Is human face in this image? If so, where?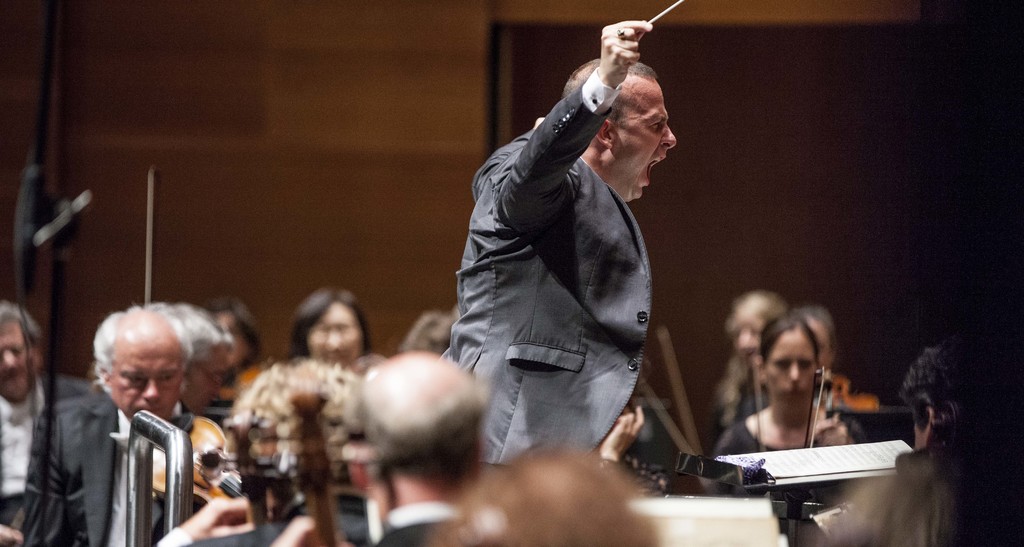
Yes, at x1=769, y1=324, x2=812, y2=404.
